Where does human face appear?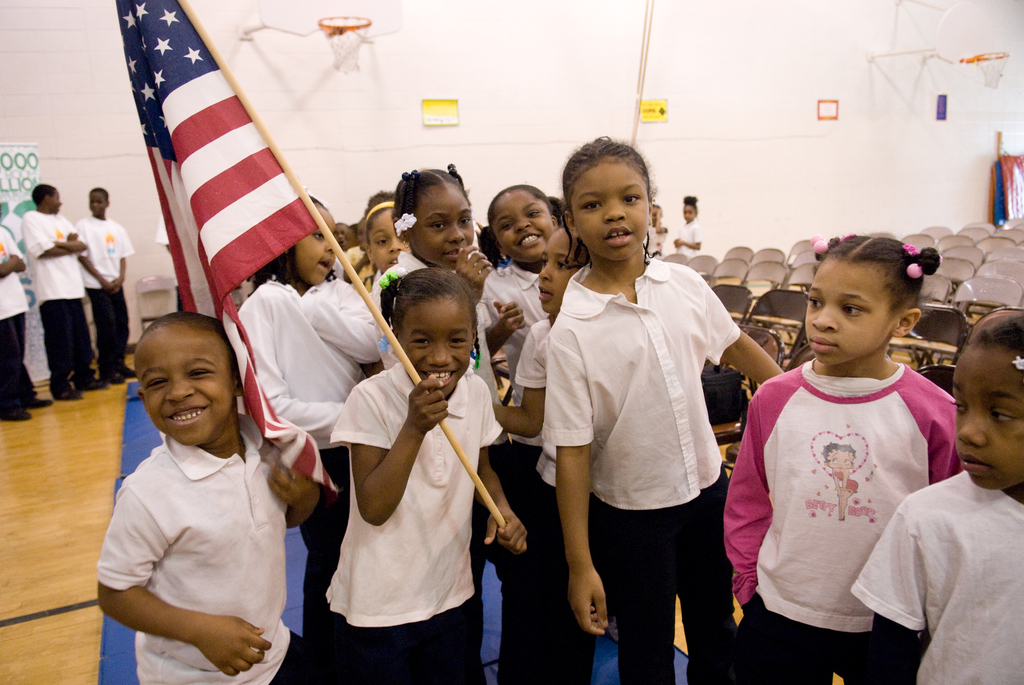
Appears at 682, 205, 692, 221.
